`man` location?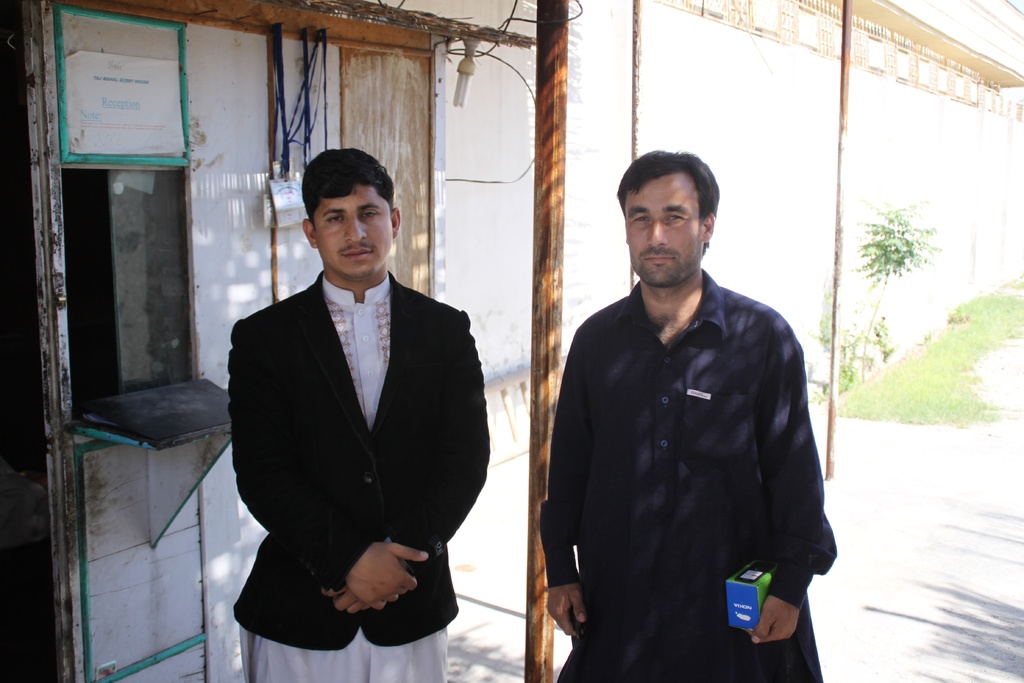
pyautogui.locateOnScreen(227, 146, 492, 682)
